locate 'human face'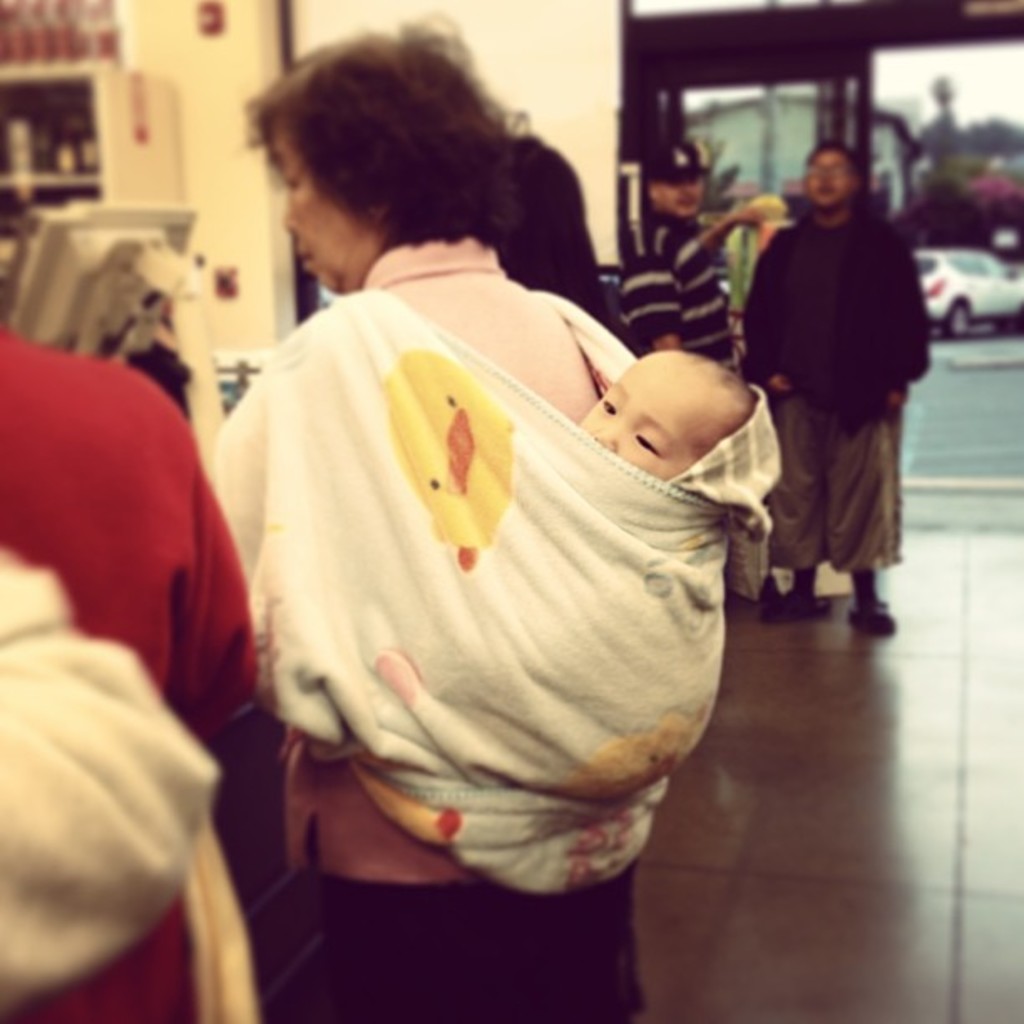
bbox(661, 172, 709, 211)
